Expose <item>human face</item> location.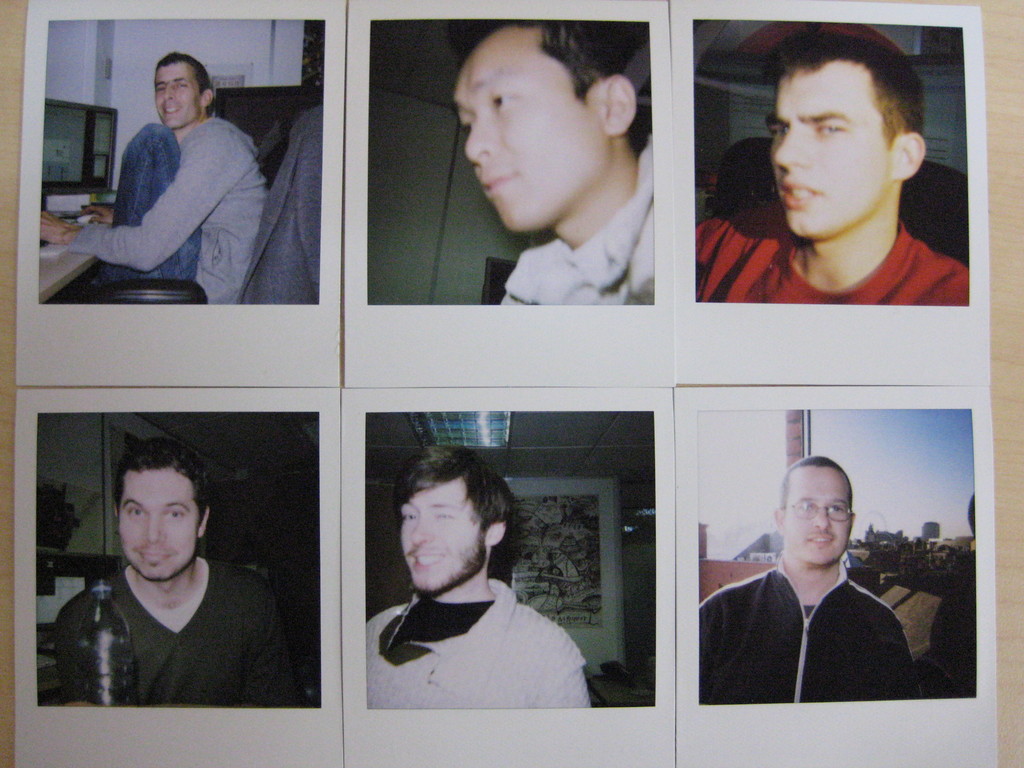
Exposed at BBox(154, 60, 198, 127).
